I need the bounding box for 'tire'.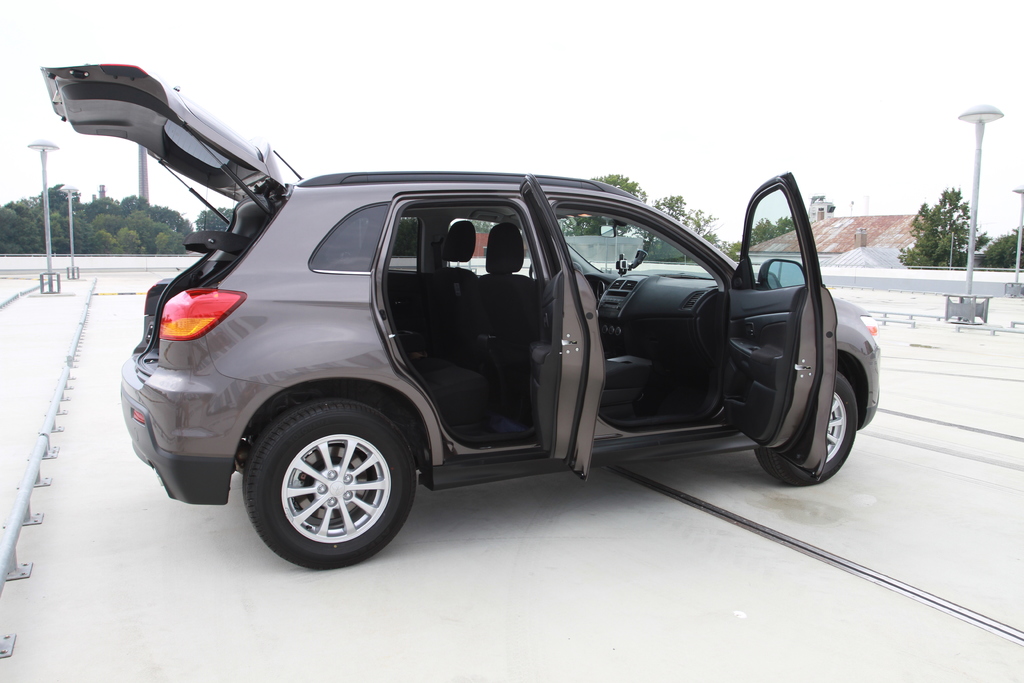
Here it is: [240, 399, 421, 570].
